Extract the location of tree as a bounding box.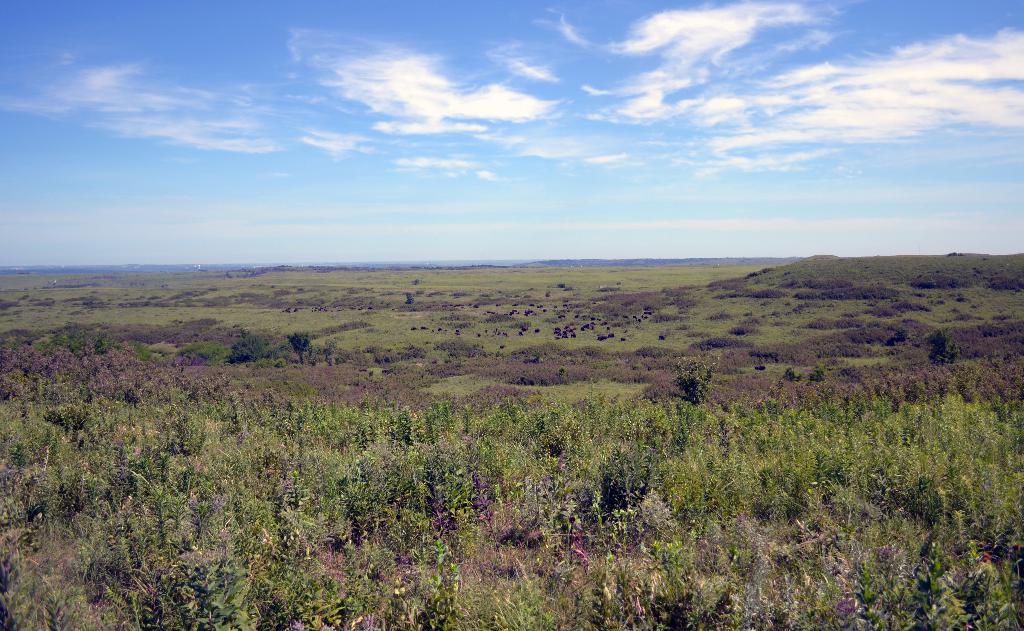
detection(926, 327, 963, 367).
